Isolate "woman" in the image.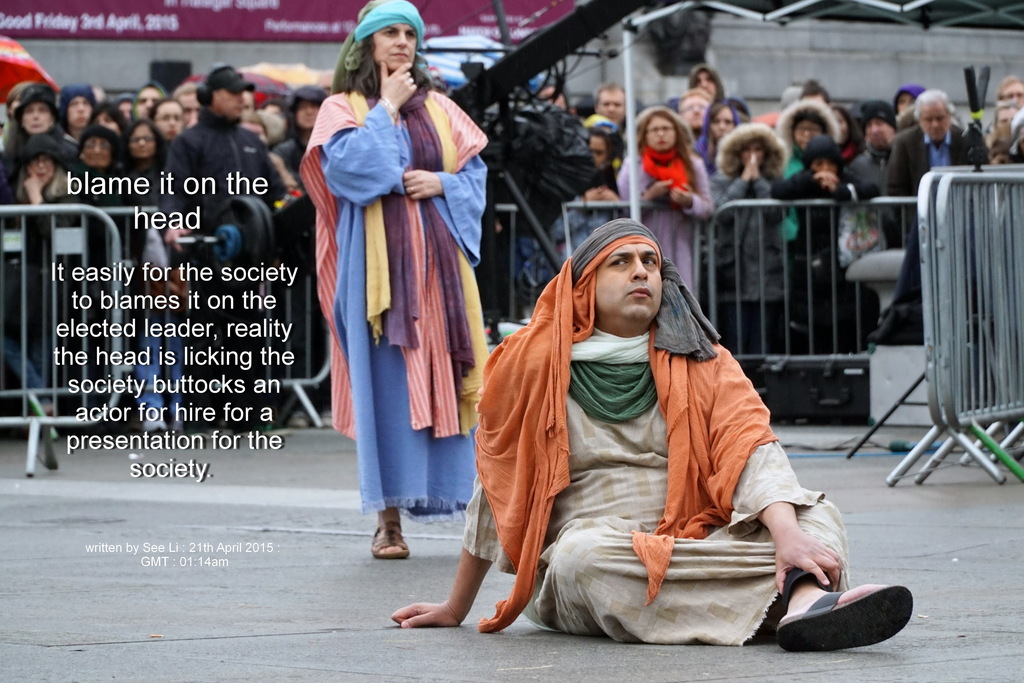
Isolated region: <box>614,109,716,301</box>.
